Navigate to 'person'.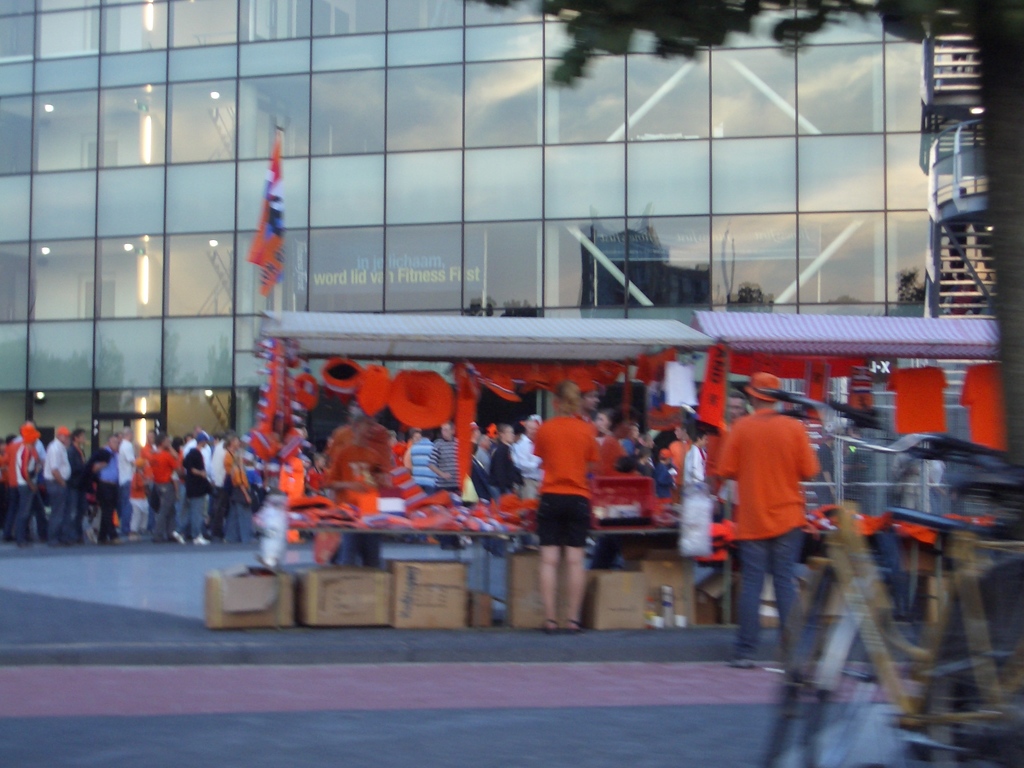
Navigation target: (x1=1, y1=422, x2=38, y2=544).
